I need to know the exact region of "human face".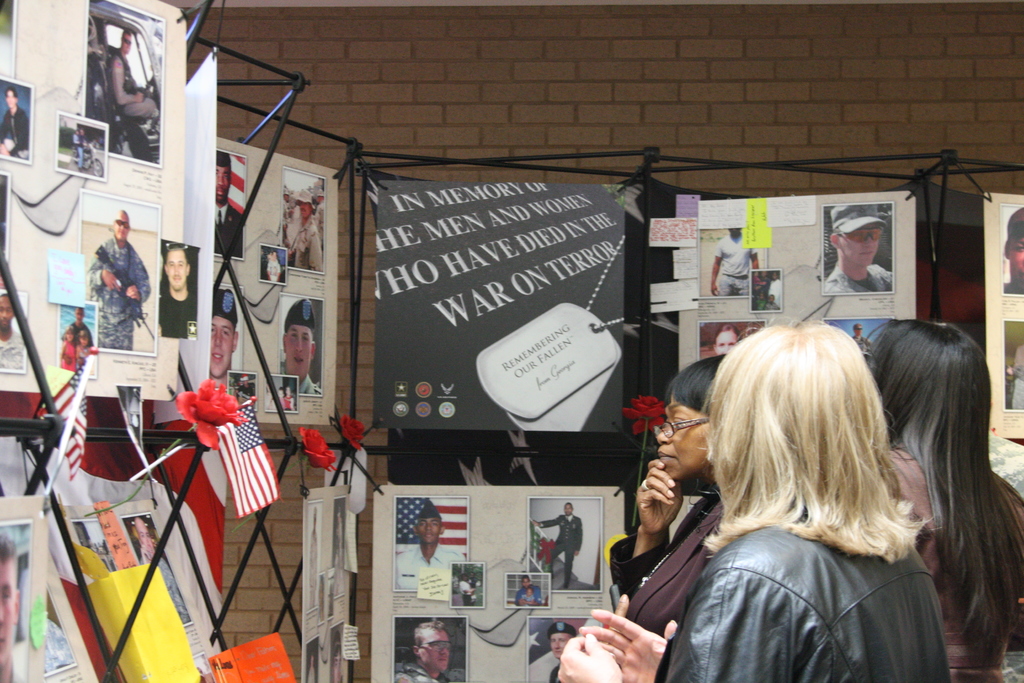
Region: 166, 248, 185, 291.
